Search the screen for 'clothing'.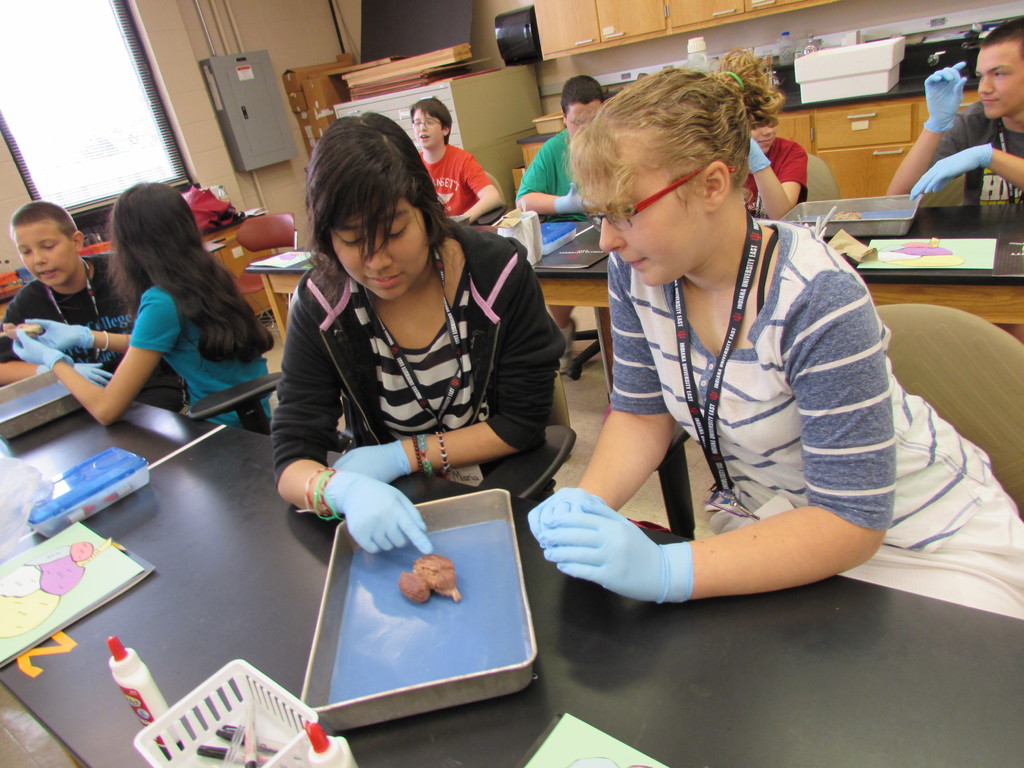
Found at x1=742 y1=136 x2=808 y2=225.
